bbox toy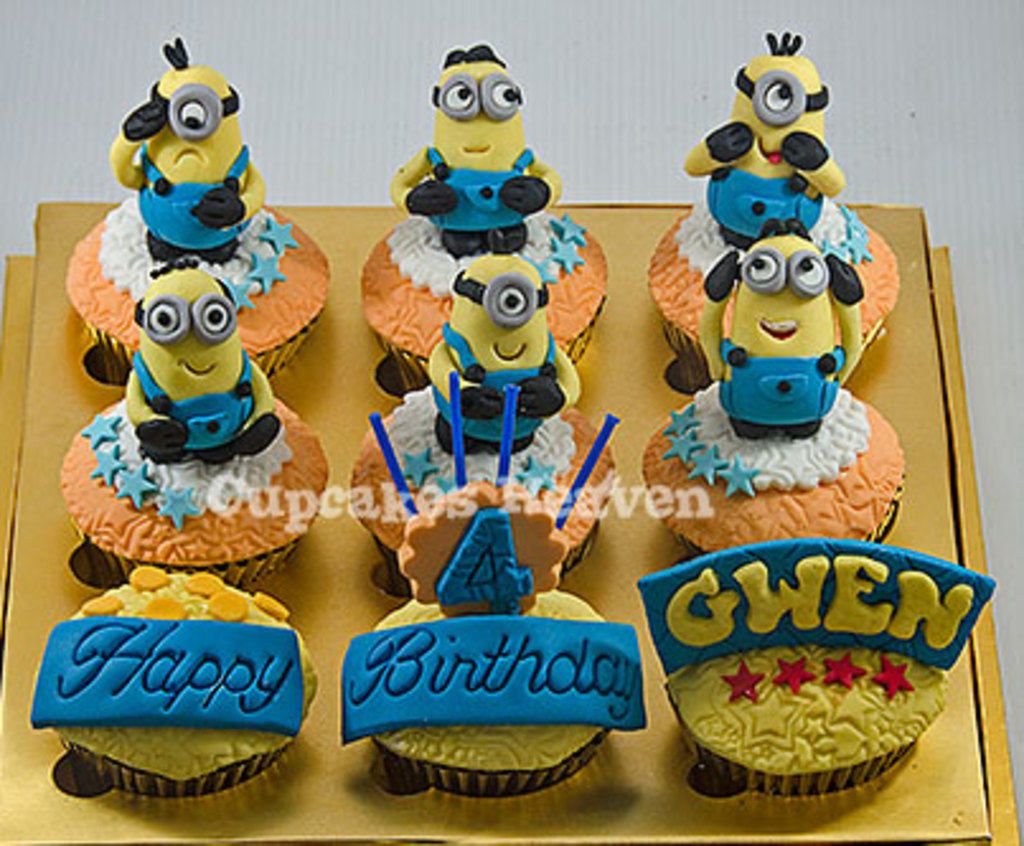
BBox(762, 661, 813, 701)
